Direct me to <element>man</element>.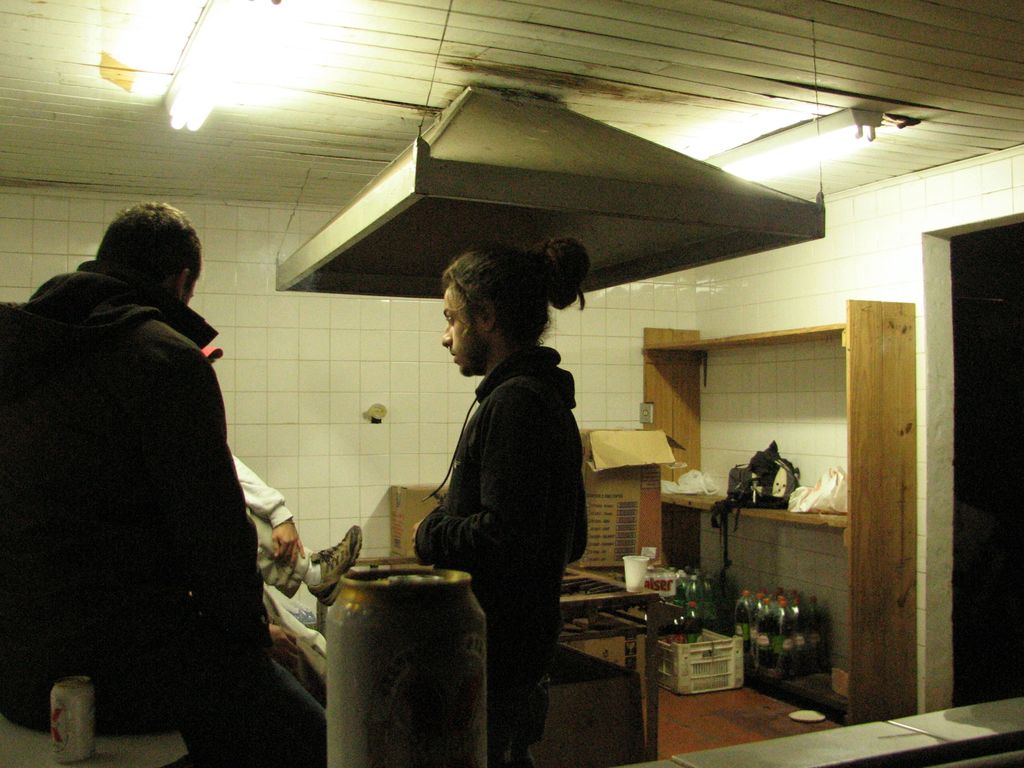
Direction: [x1=179, y1=308, x2=357, y2=679].
